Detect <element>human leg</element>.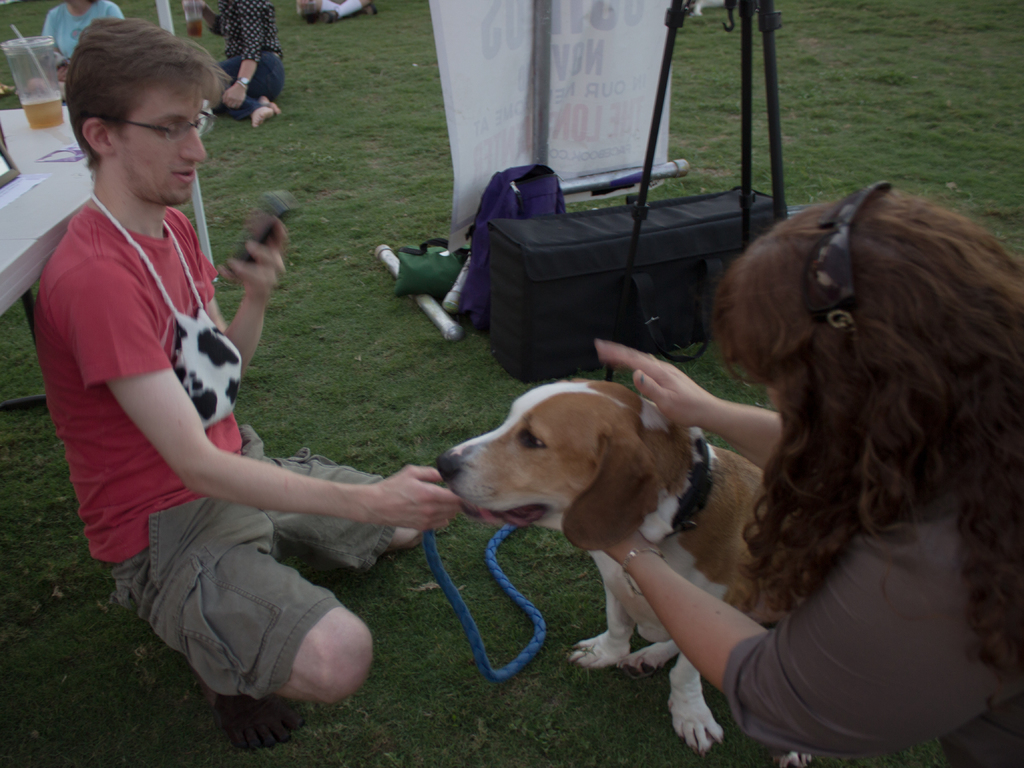
Detected at box=[116, 539, 375, 749].
